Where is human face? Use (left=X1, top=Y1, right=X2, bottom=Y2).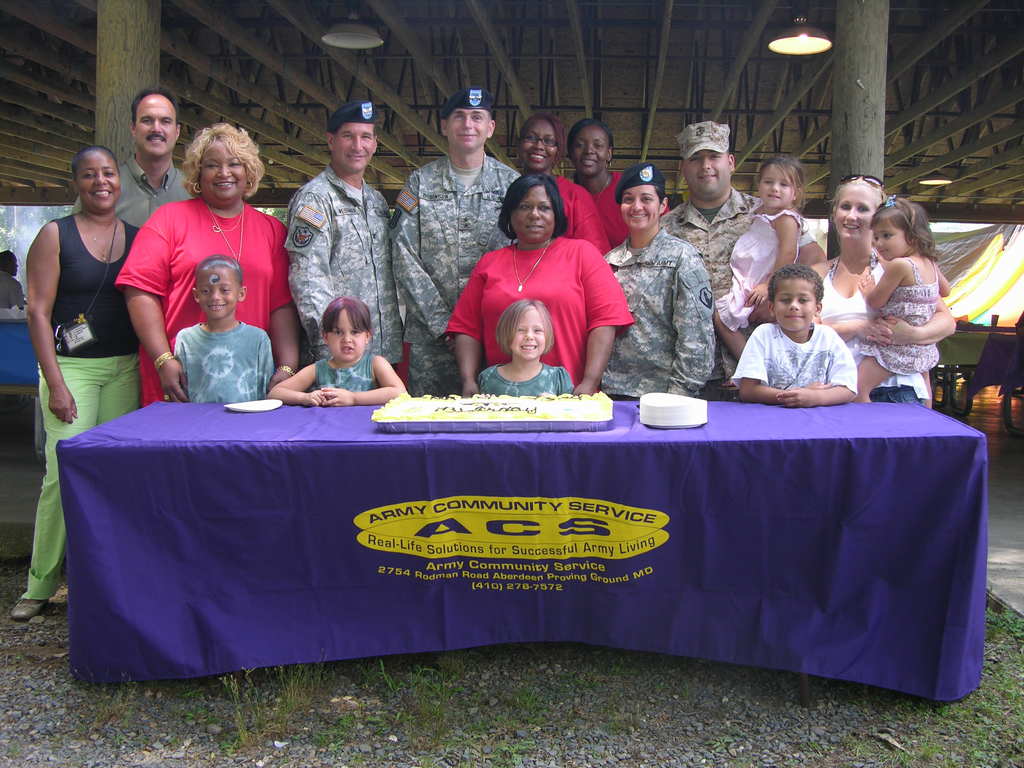
(left=758, top=166, right=790, bottom=209).
